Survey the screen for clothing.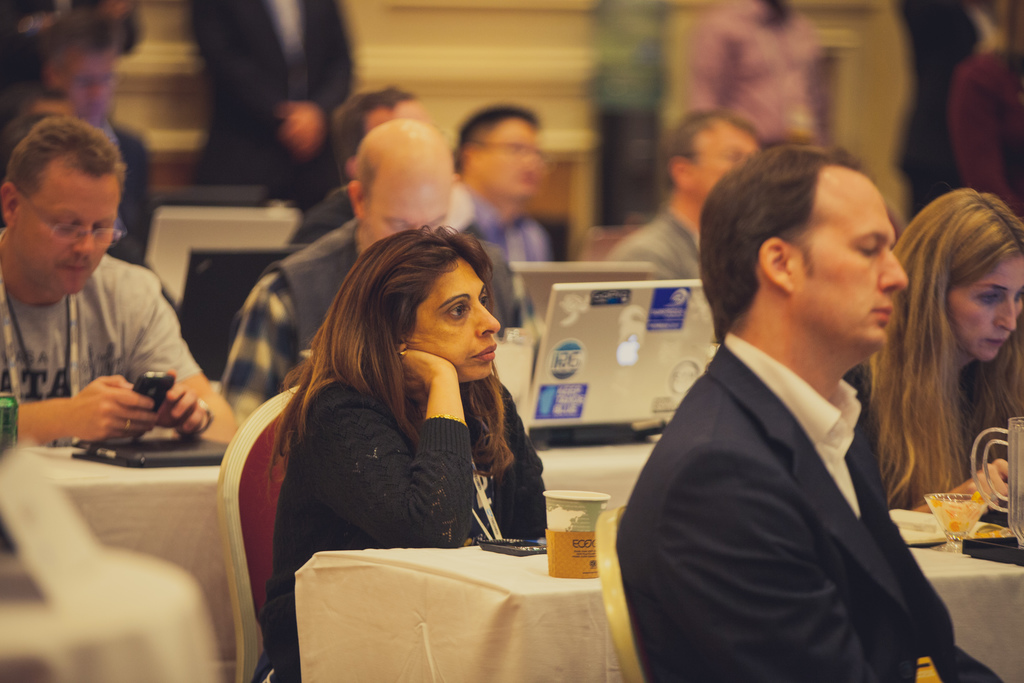
Survey found: 943, 40, 1023, 224.
